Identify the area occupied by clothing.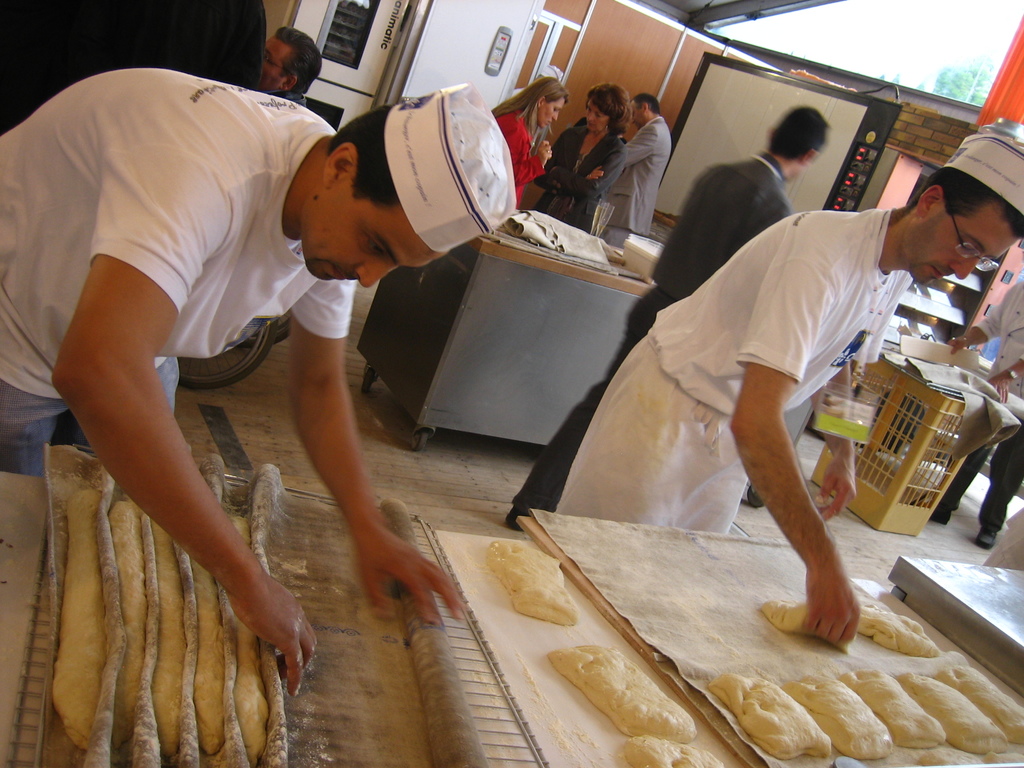
Area: region(941, 278, 1023, 534).
